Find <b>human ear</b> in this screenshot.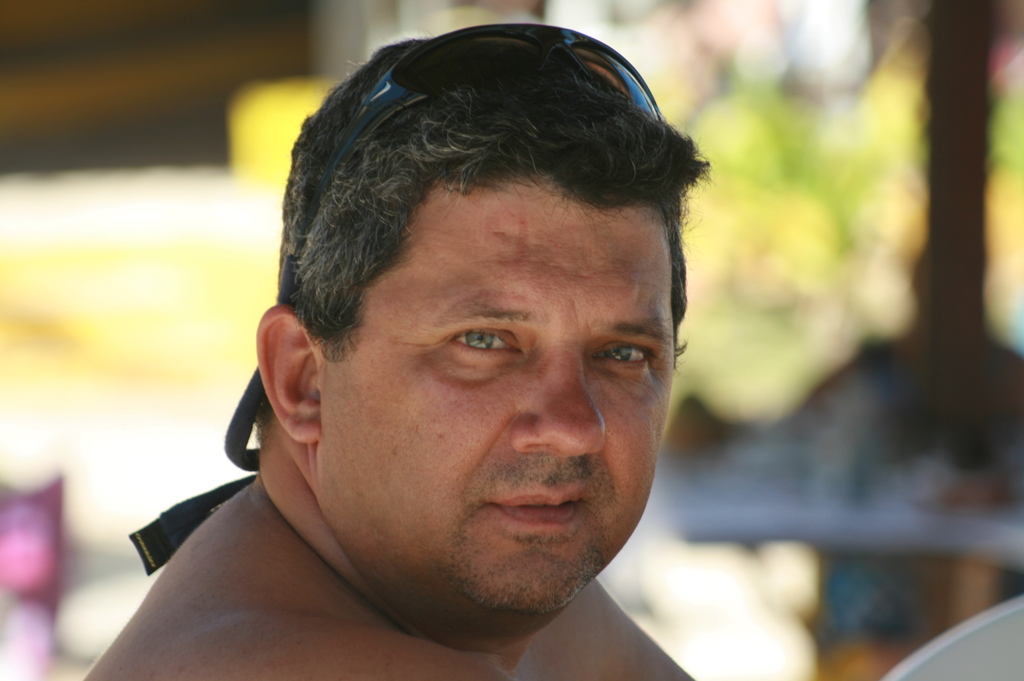
The bounding box for <b>human ear</b> is crop(252, 298, 321, 444).
